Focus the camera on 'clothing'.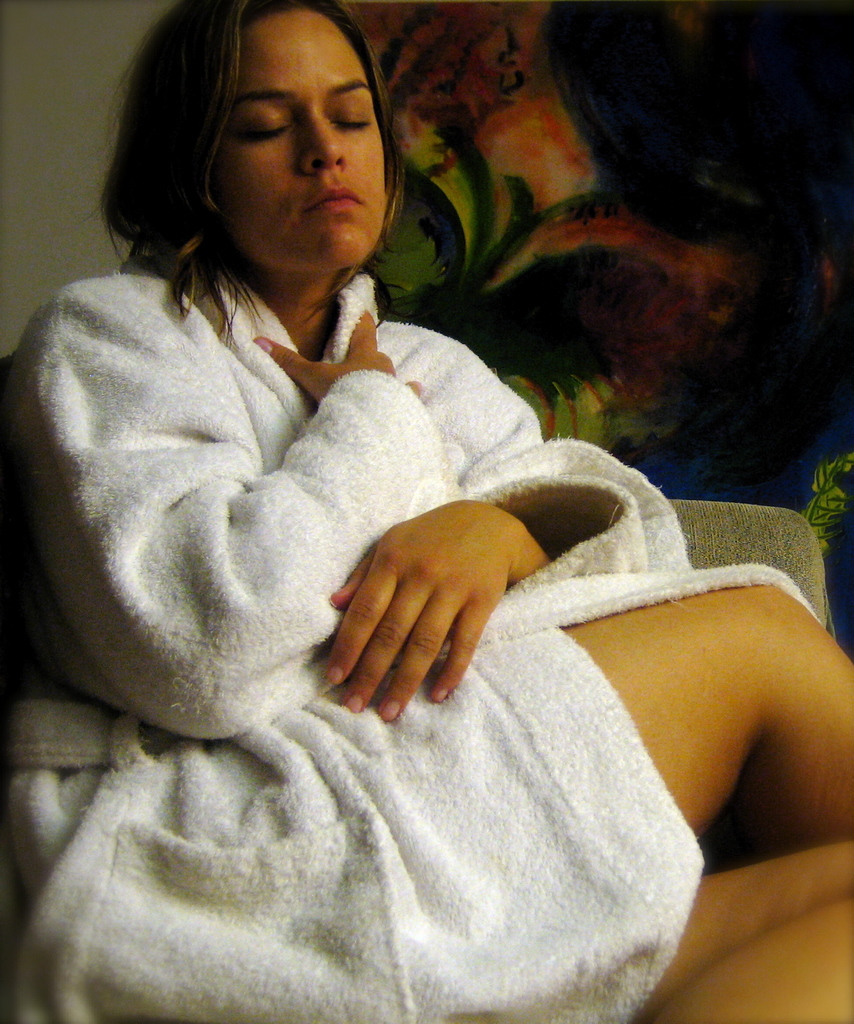
Focus region: l=0, t=240, r=721, b=1023.
